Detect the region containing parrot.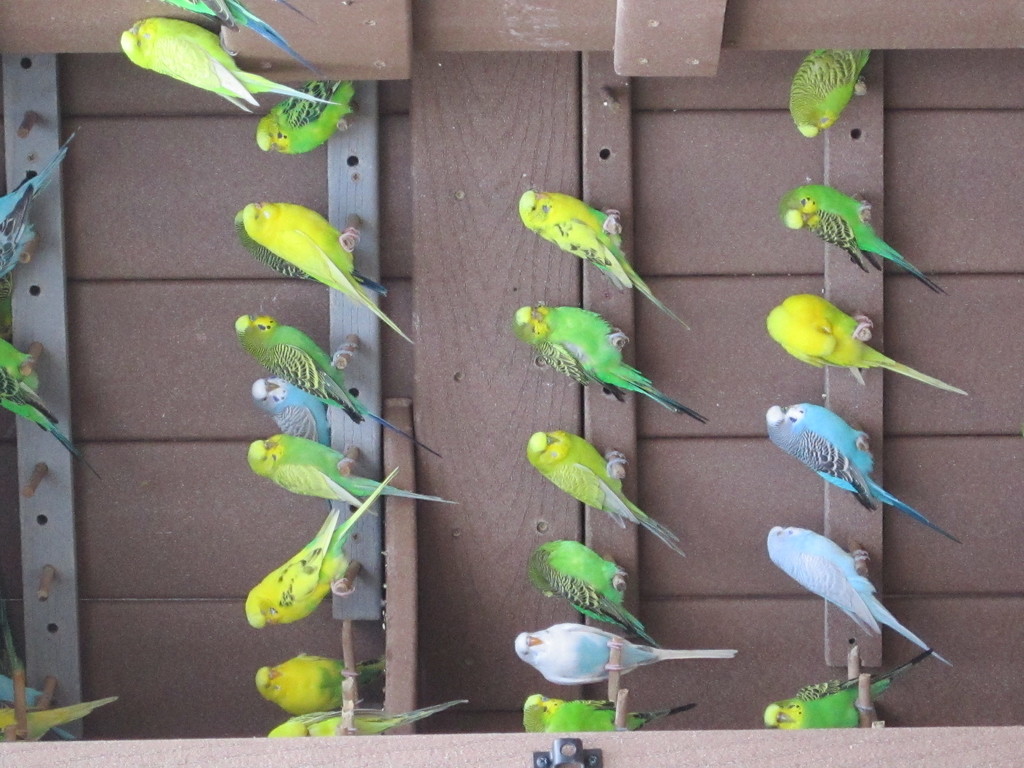
l=236, t=204, r=410, b=341.
